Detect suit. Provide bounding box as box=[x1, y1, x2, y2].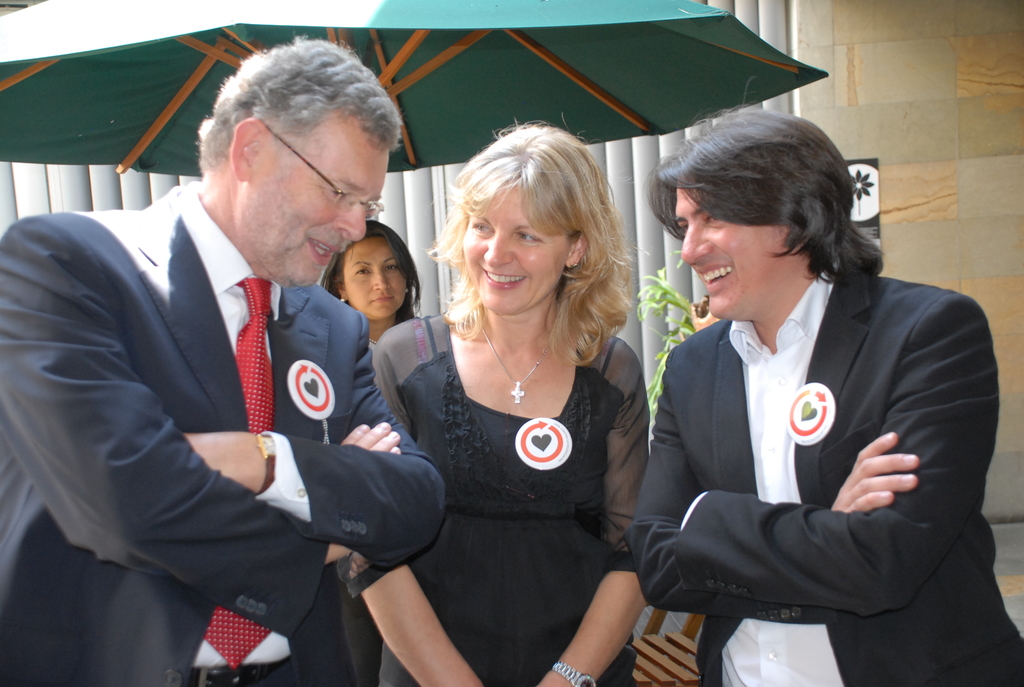
box=[0, 177, 447, 686].
